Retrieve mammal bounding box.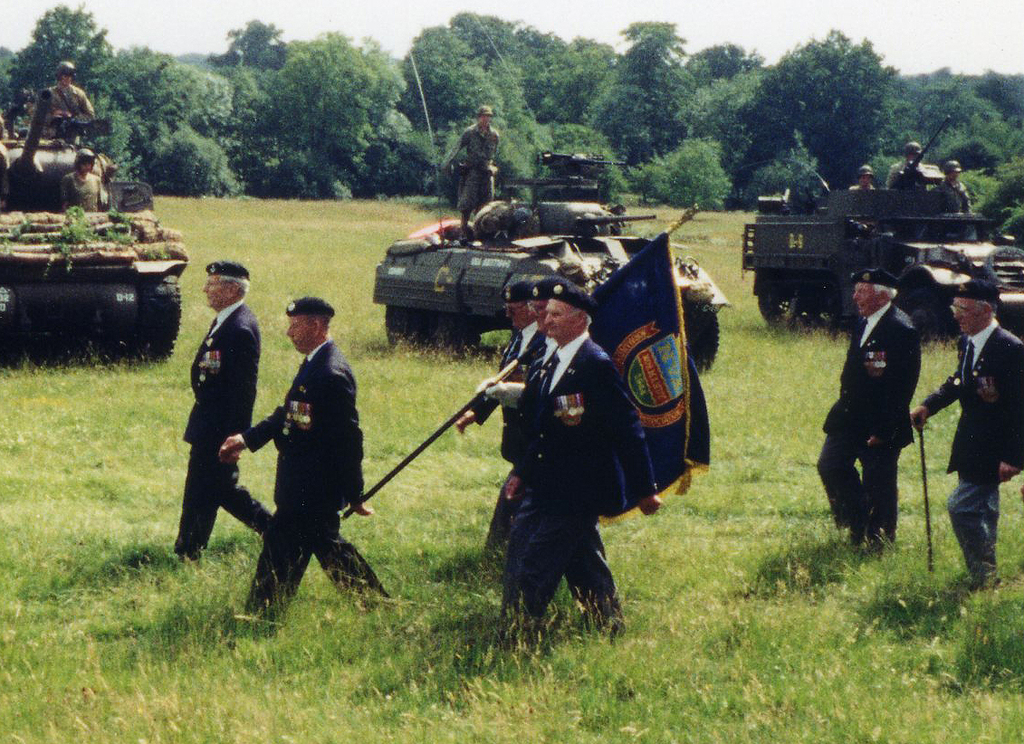
Bounding box: {"left": 43, "top": 62, "right": 93, "bottom": 138}.
